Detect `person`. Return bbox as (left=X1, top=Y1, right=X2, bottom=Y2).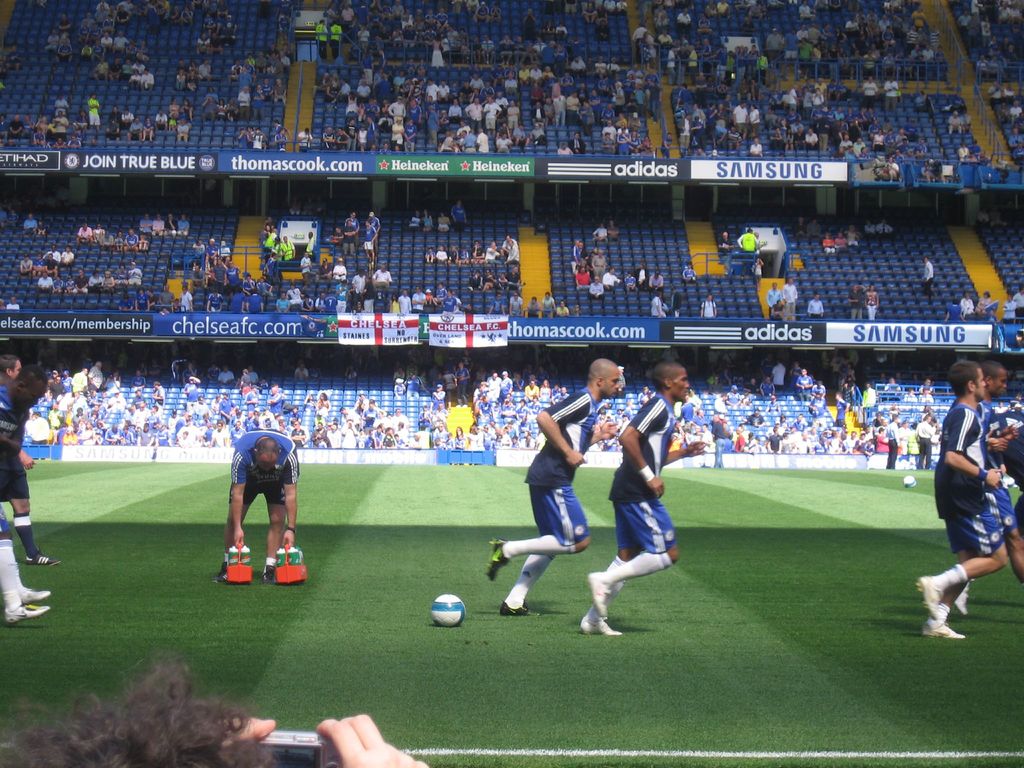
(left=611, top=218, right=621, bottom=240).
